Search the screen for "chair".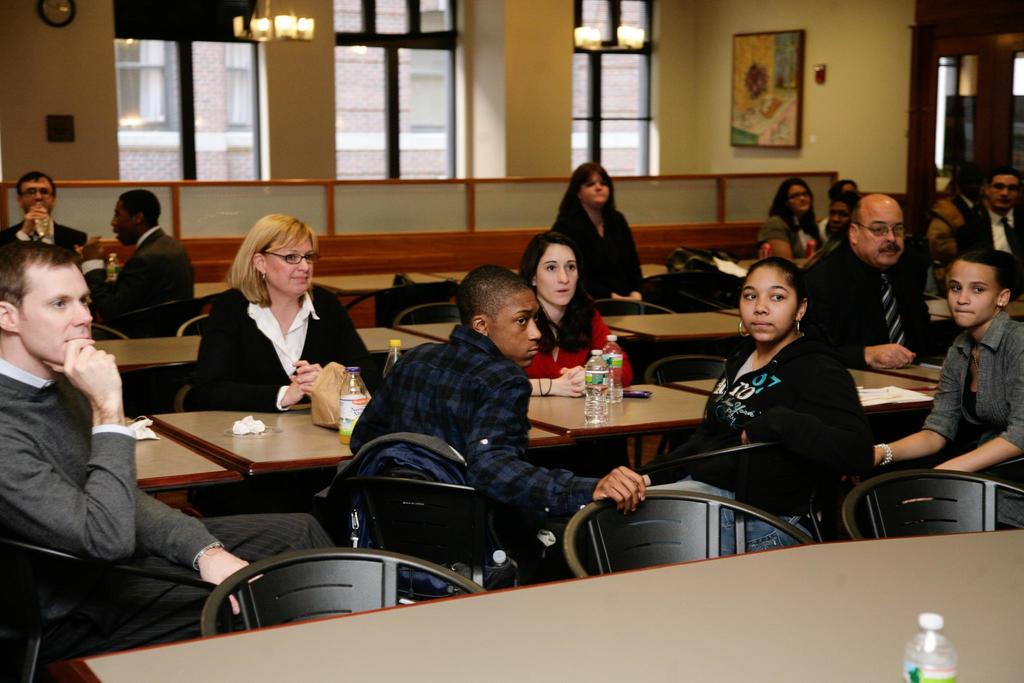
Found at rect(839, 466, 1023, 544).
